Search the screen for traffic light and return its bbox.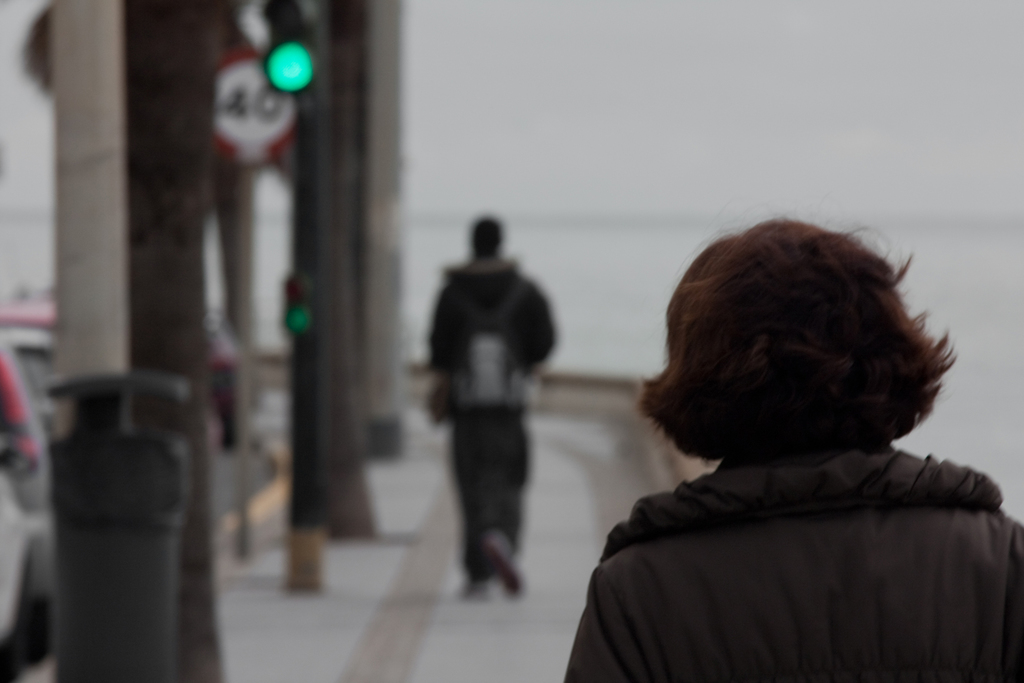
Found: [264, 0, 312, 98].
